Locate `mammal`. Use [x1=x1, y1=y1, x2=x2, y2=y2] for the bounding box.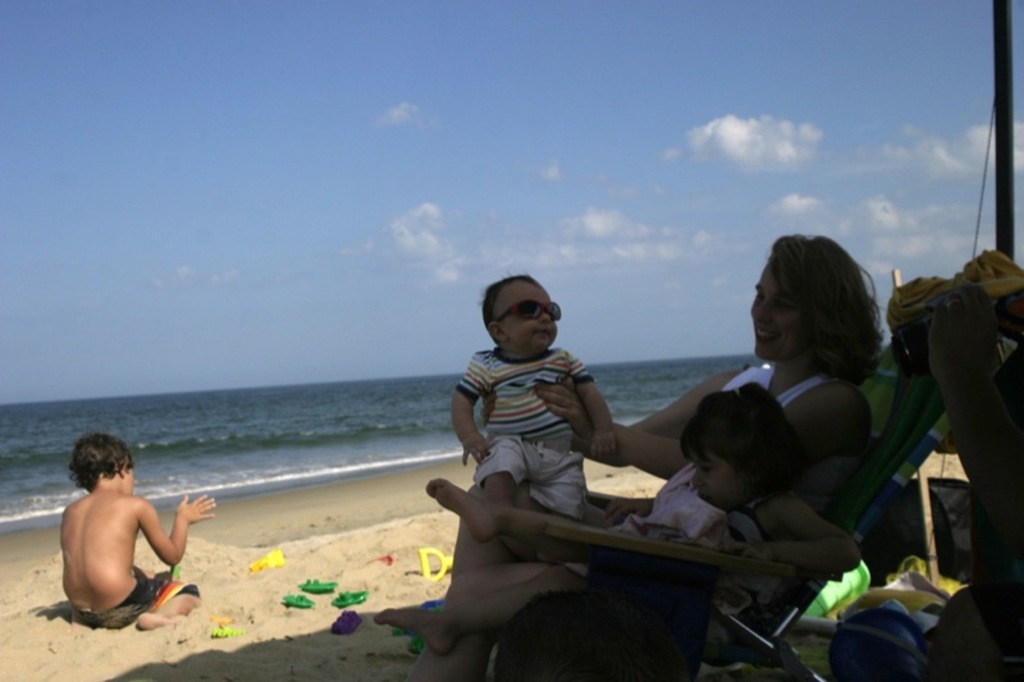
[x1=448, y1=278, x2=613, y2=555].
